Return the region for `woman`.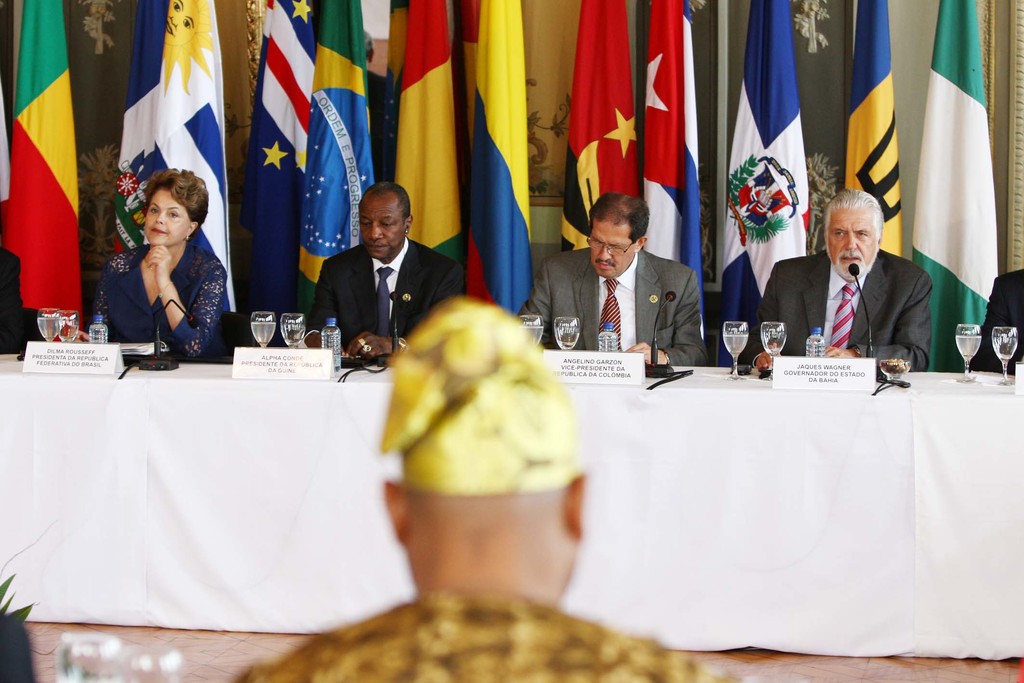
left=93, top=169, right=234, bottom=363.
